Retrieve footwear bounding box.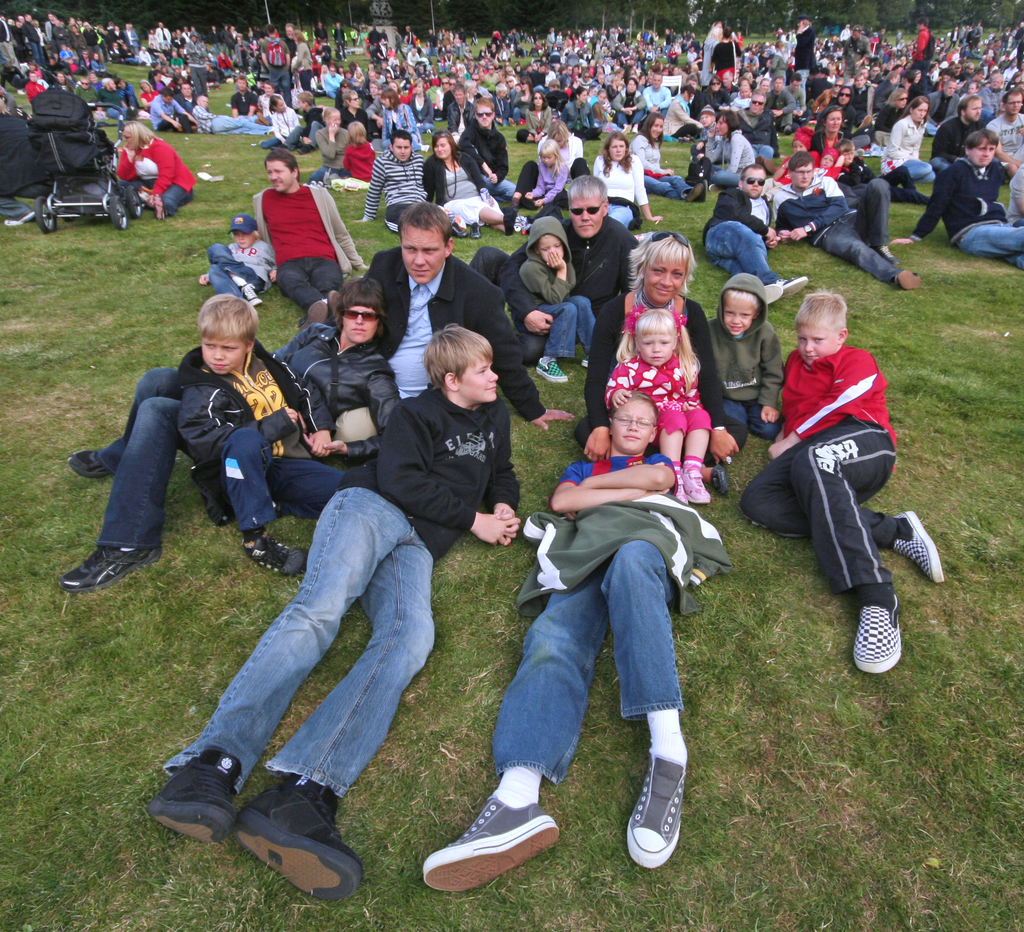
Bounding box: Rect(700, 182, 708, 203).
